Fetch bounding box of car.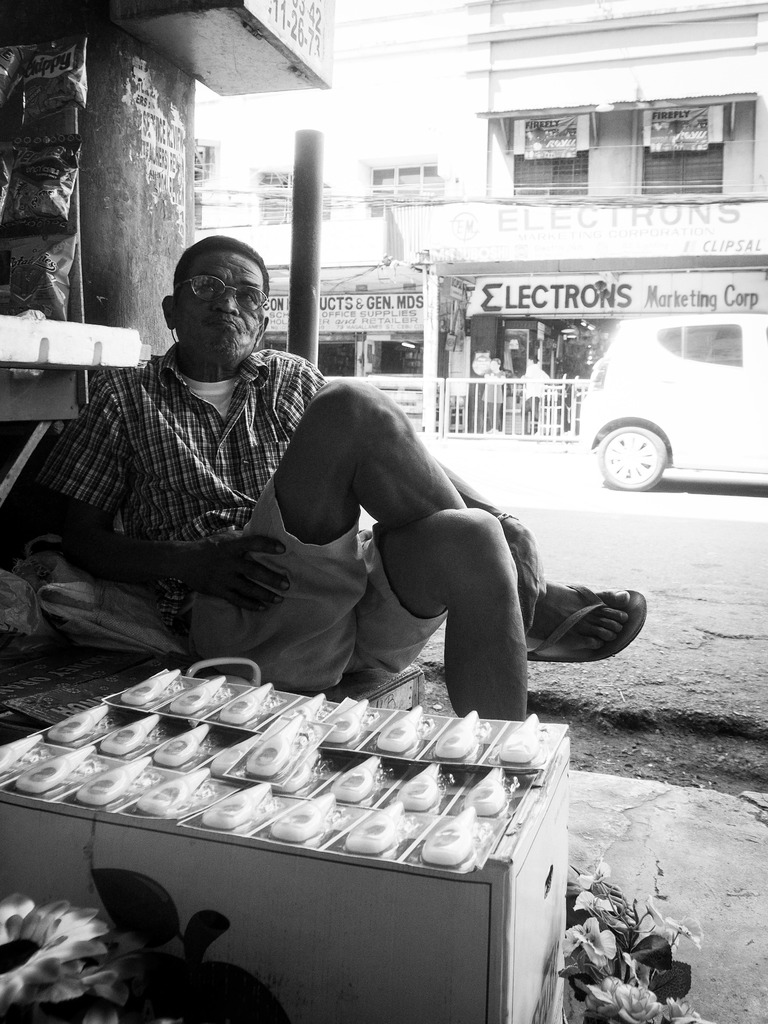
Bbox: <bbox>578, 312, 767, 491</bbox>.
